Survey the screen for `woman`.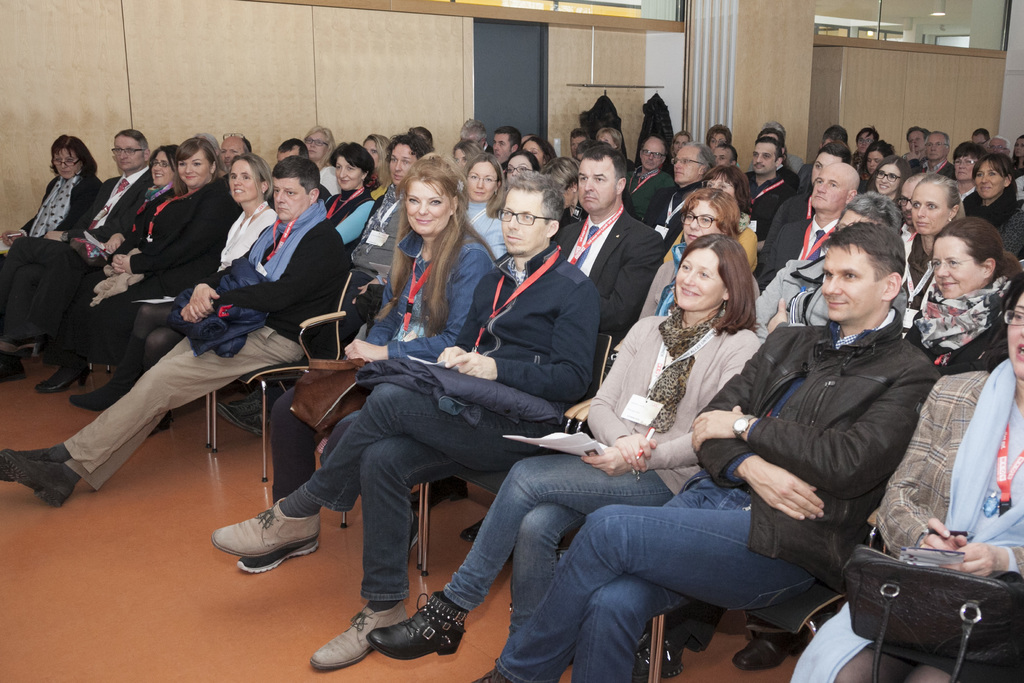
Survey found: 946 149 1023 255.
